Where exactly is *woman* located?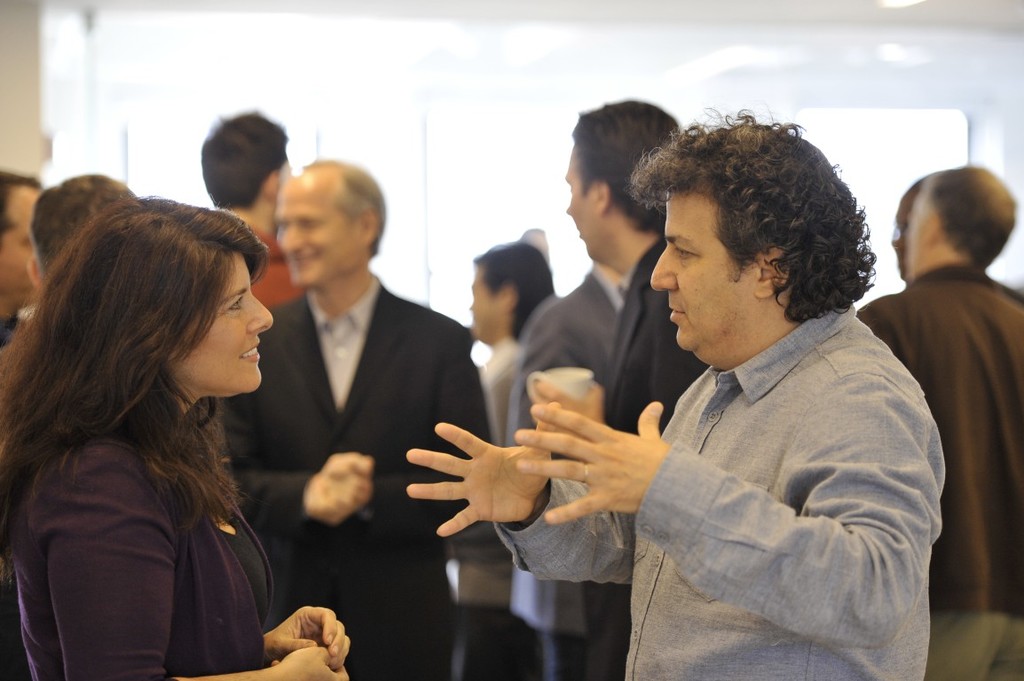
Its bounding box is <bbox>446, 247, 567, 680</bbox>.
